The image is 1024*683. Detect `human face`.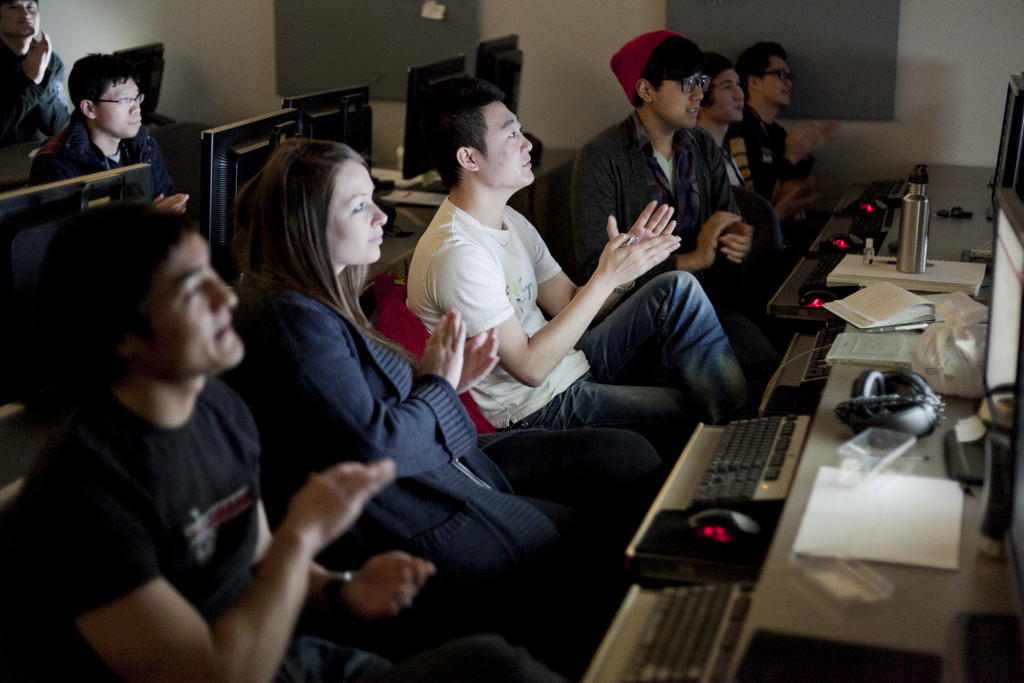
Detection: x1=98 y1=84 x2=147 y2=140.
